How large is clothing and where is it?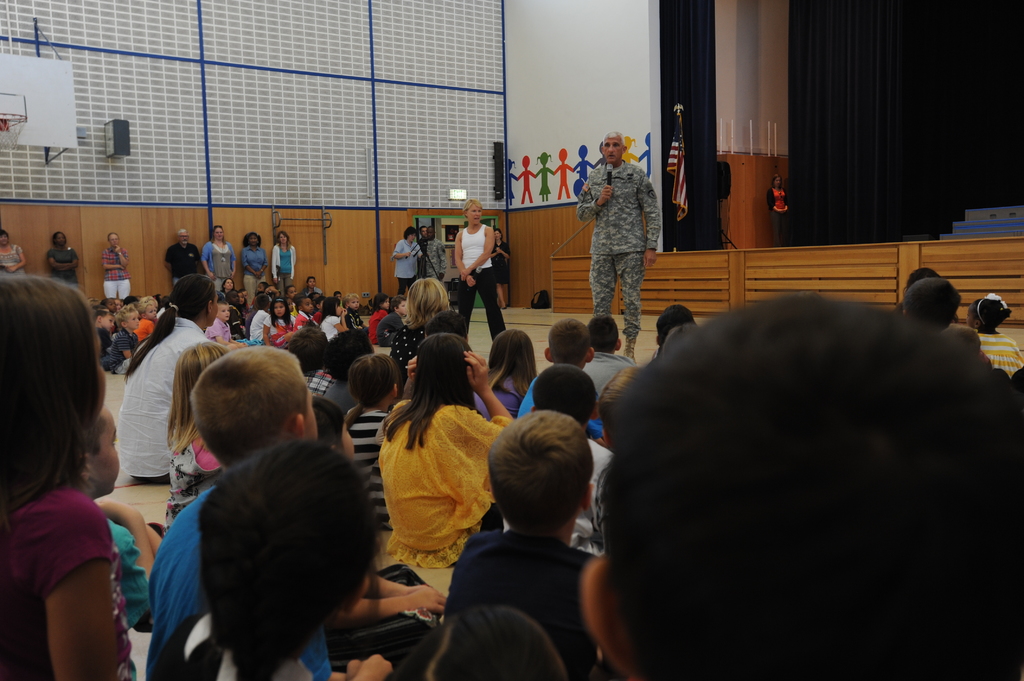
Bounding box: bbox(265, 310, 292, 344).
